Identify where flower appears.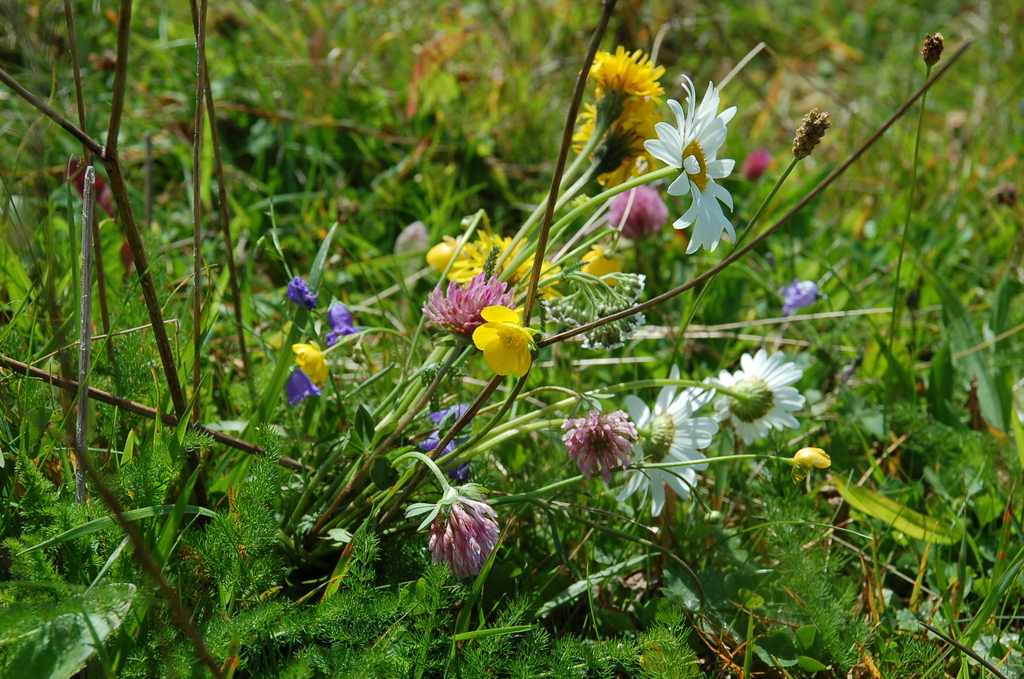
Appears at (286, 271, 319, 309).
